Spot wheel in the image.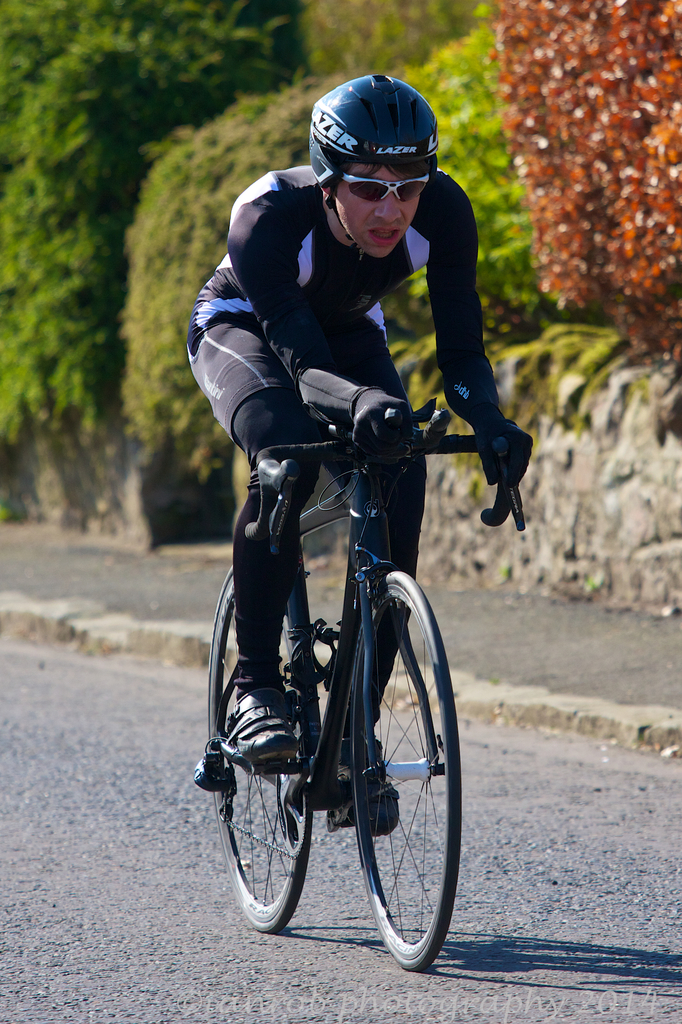
wheel found at detection(346, 569, 456, 975).
